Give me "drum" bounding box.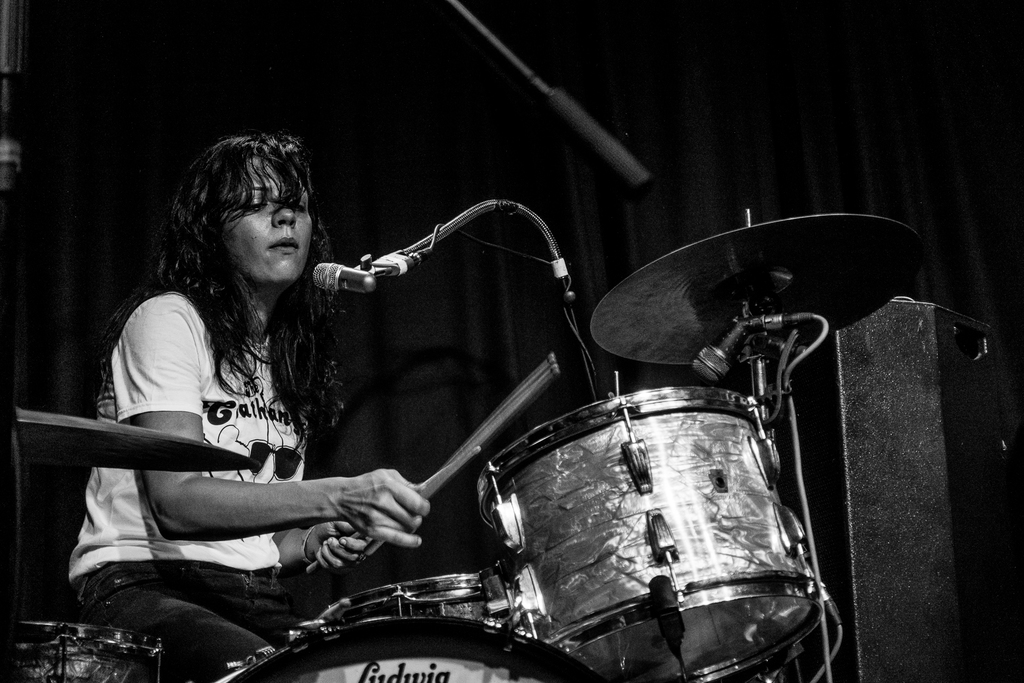
region(470, 387, 840, 682).
